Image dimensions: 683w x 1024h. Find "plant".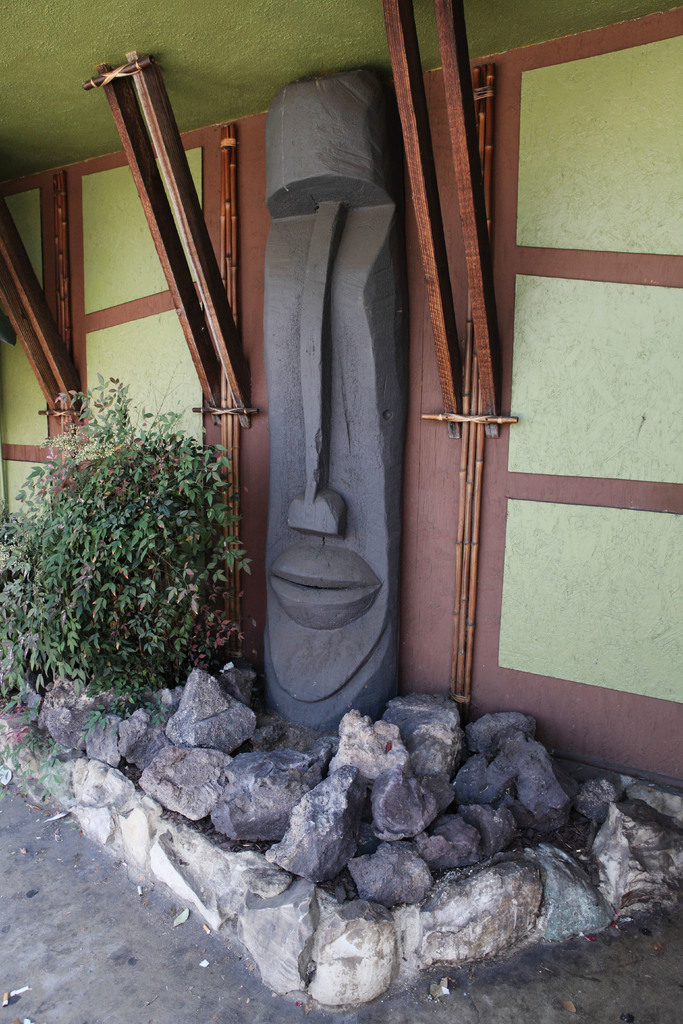
<region>1, 331, 268, 707</region>.
